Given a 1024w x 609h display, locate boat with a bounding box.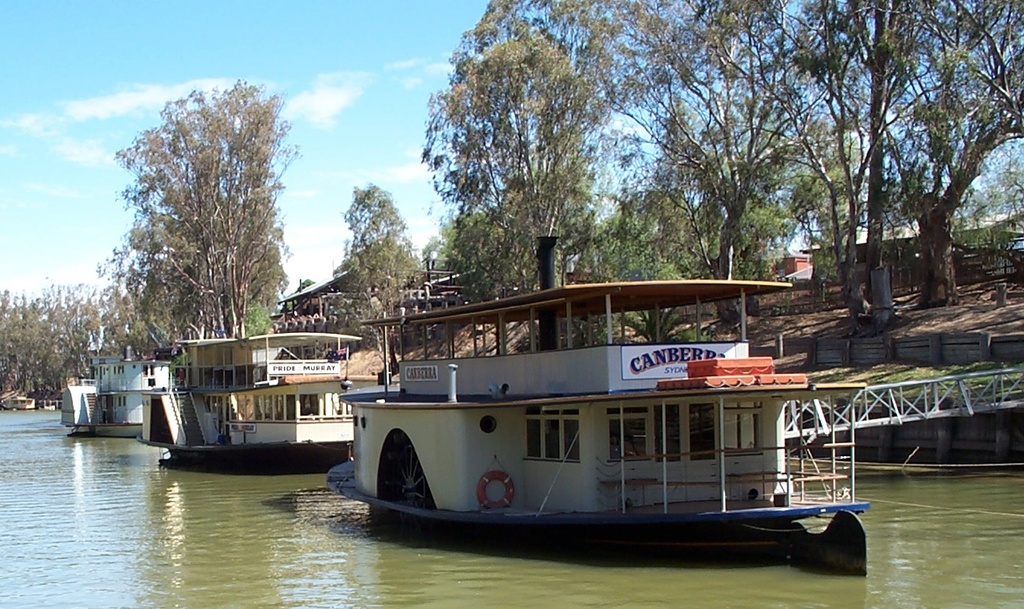
Located: {"left": 58, "top": 344, "right": 191, "bottom": 437}.
